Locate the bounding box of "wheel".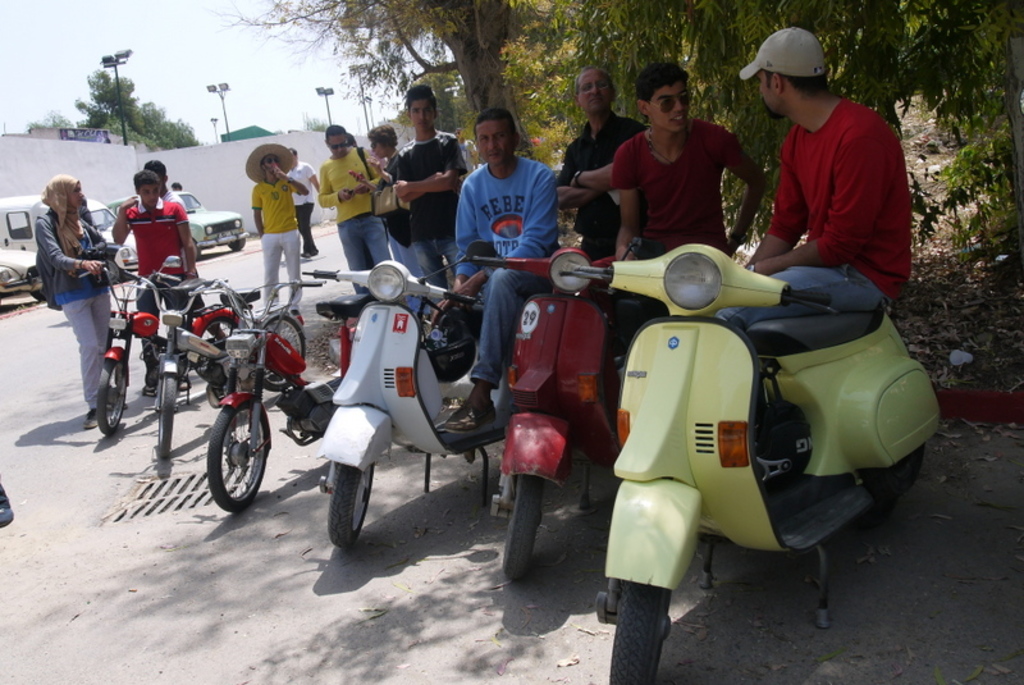
Bounding box: 157 374 178 460.
